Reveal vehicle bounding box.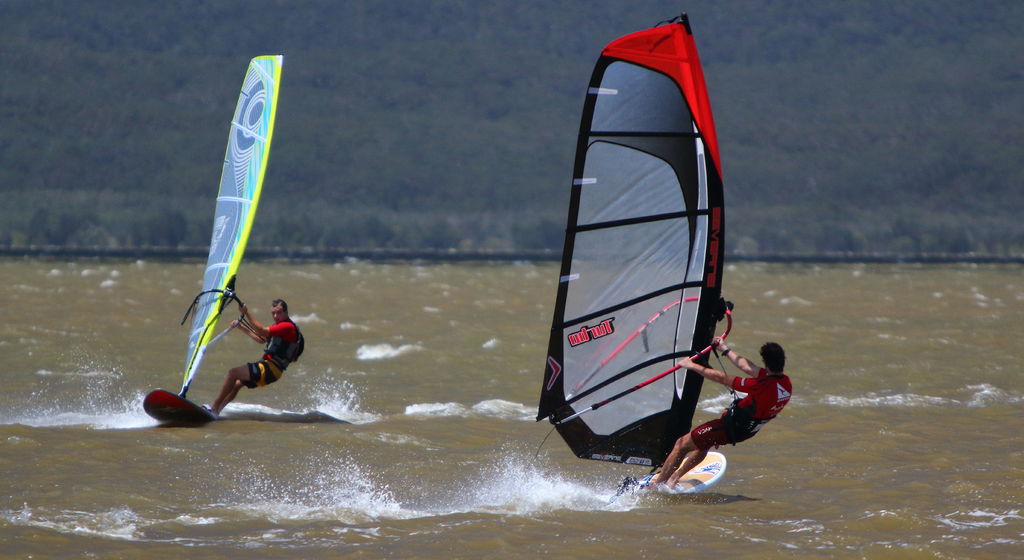
Revealed: BBox(531, 10, 735, 498).
